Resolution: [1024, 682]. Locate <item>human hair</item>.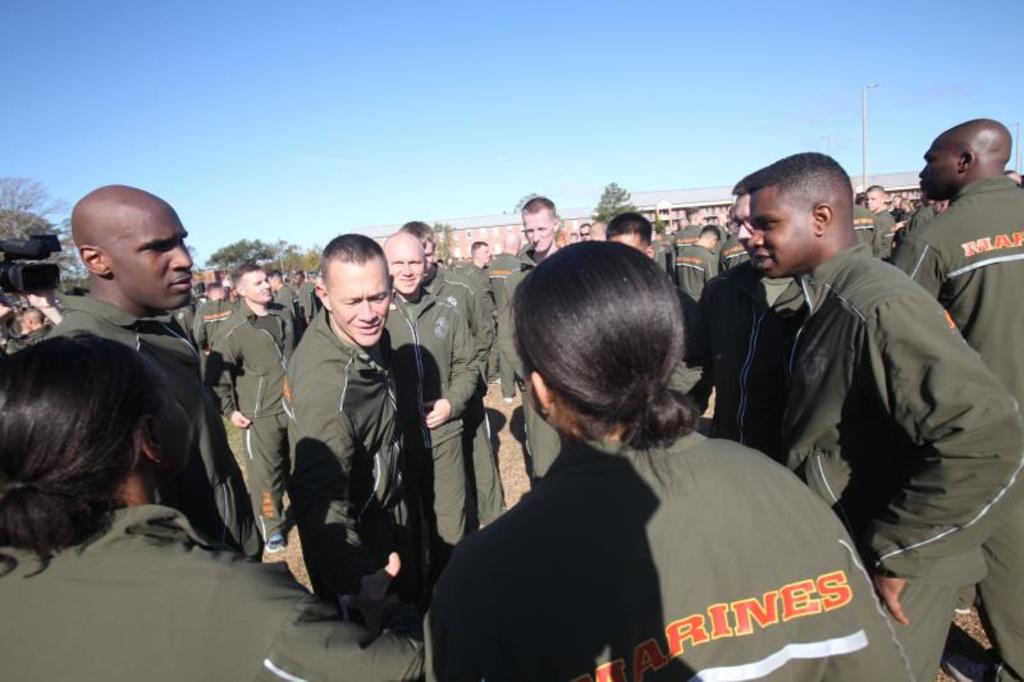
[399, 219, 438, 250].
